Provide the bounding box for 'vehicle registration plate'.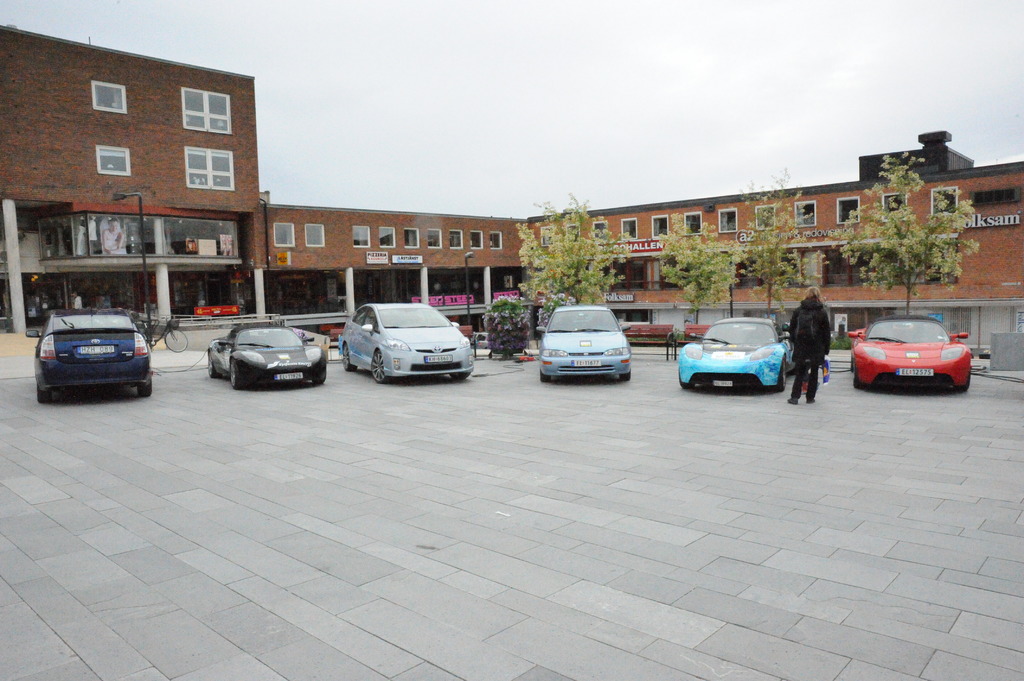
x1=571, y1=359, x2=601, y2=365.
